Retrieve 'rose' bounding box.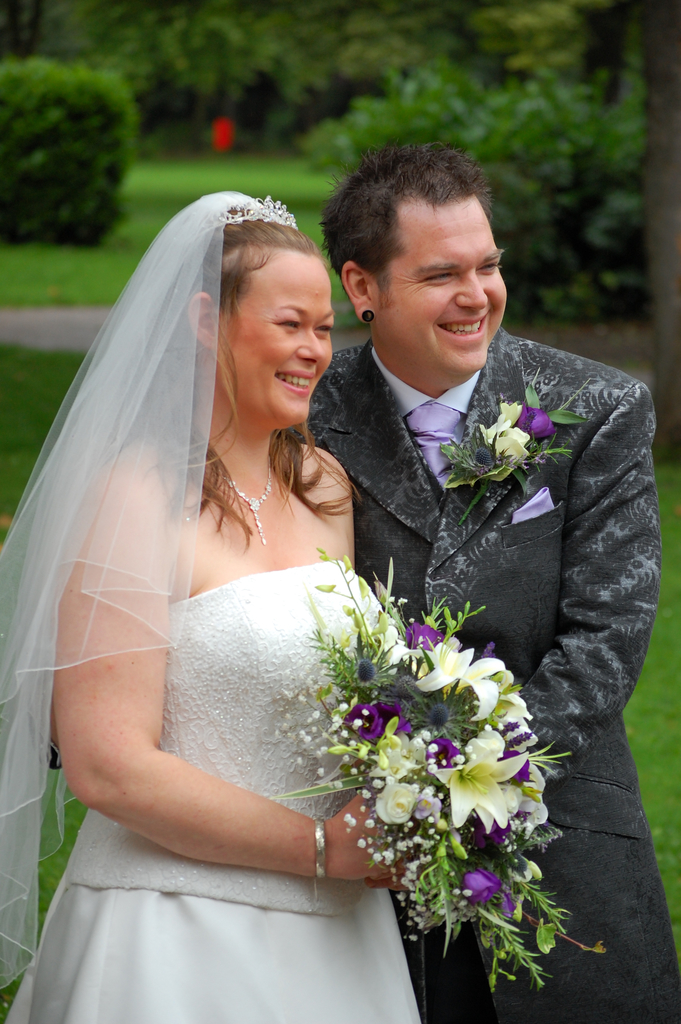
Bounding box: bbox(494, 424, 532, 461).
